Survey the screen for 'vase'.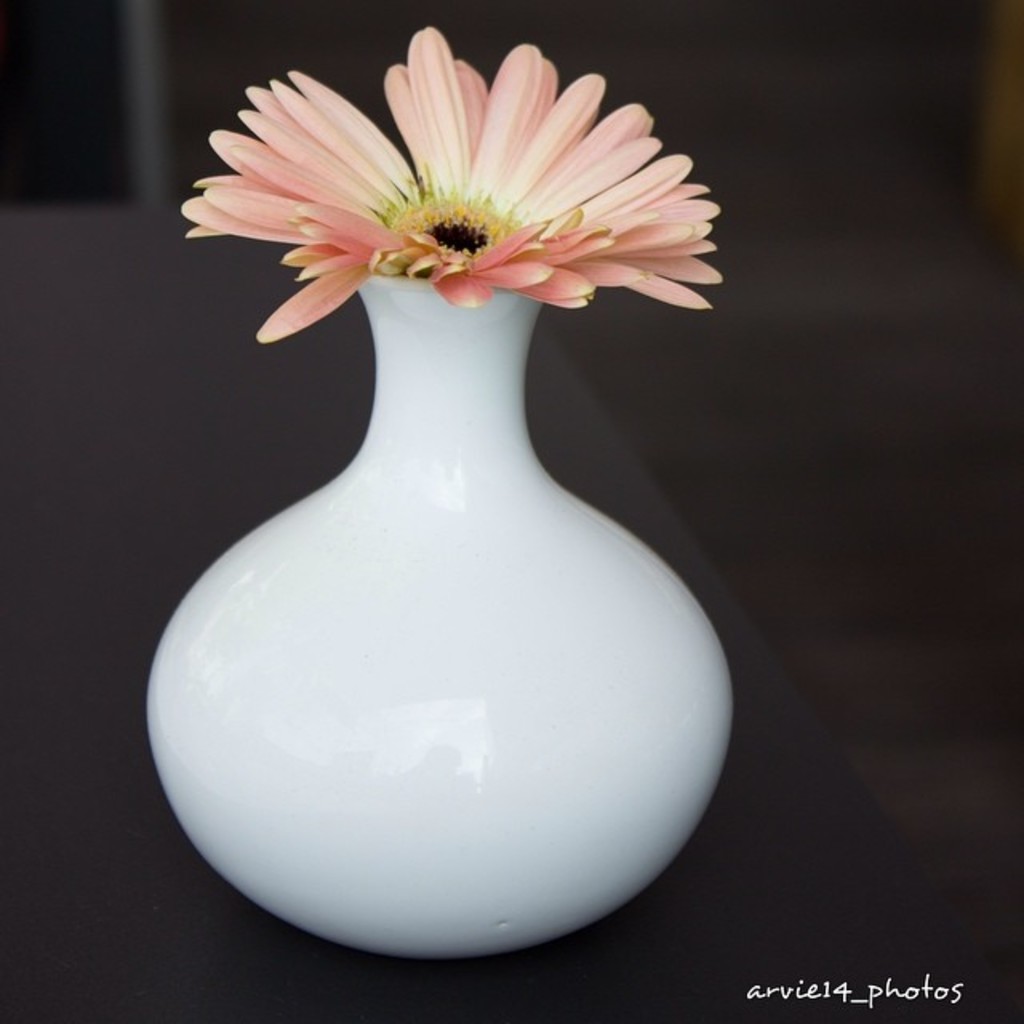
Survey found: (left=144, top=277, right=734, bottom=955).
